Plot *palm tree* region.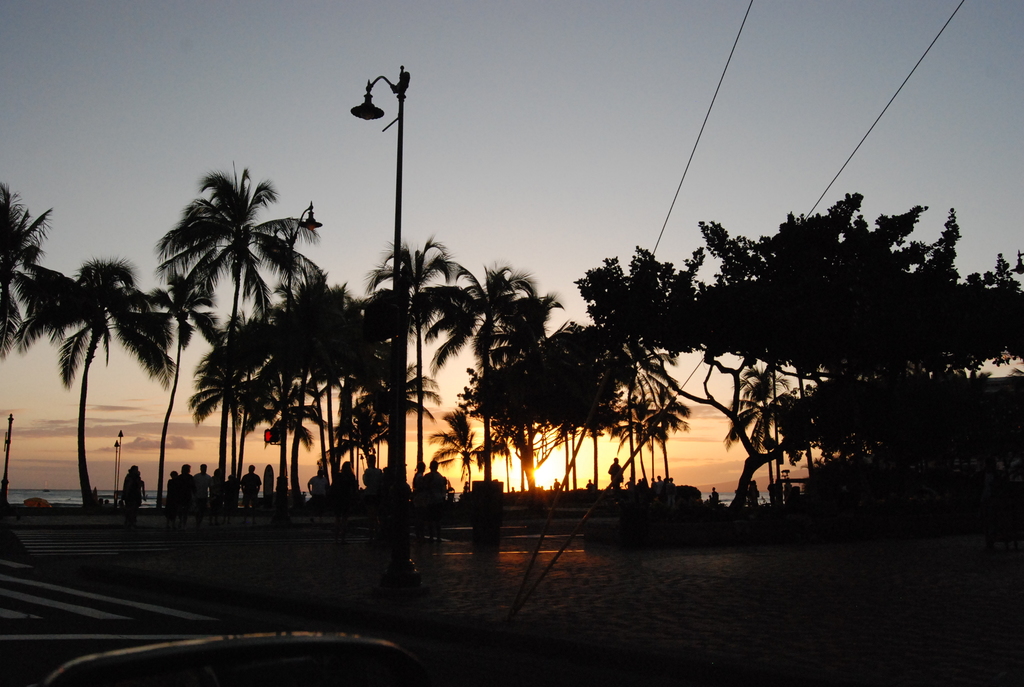
Plotted at 0:175:58:364.
